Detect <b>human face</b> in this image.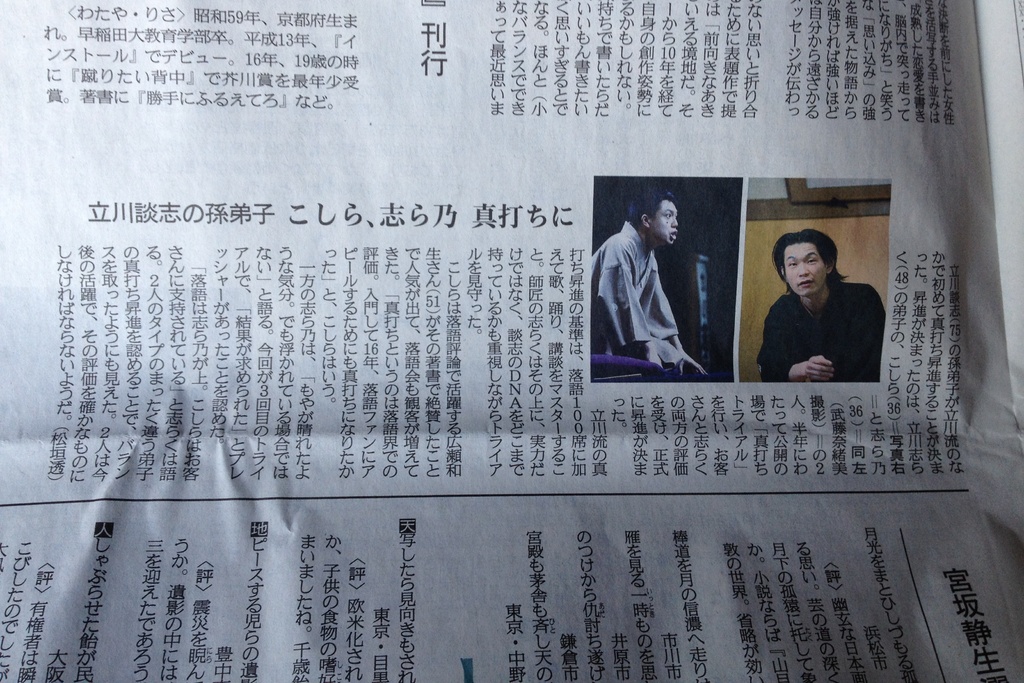
Detection: (left=652, top=201, right=677, bottom=246).
